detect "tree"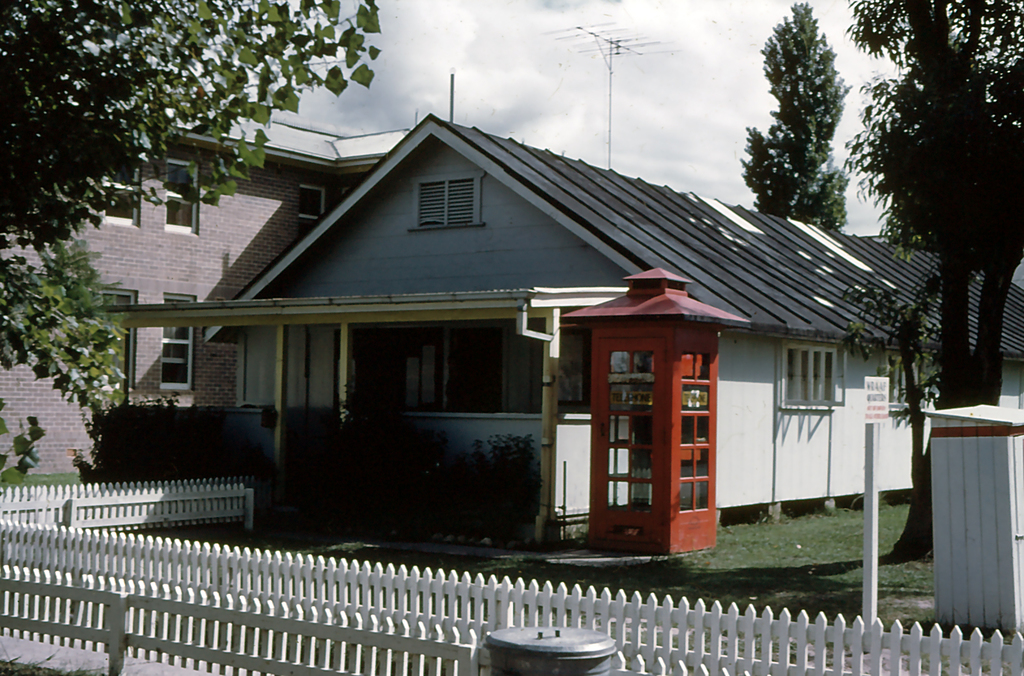
bbox=(742, 20, 860, 246)
